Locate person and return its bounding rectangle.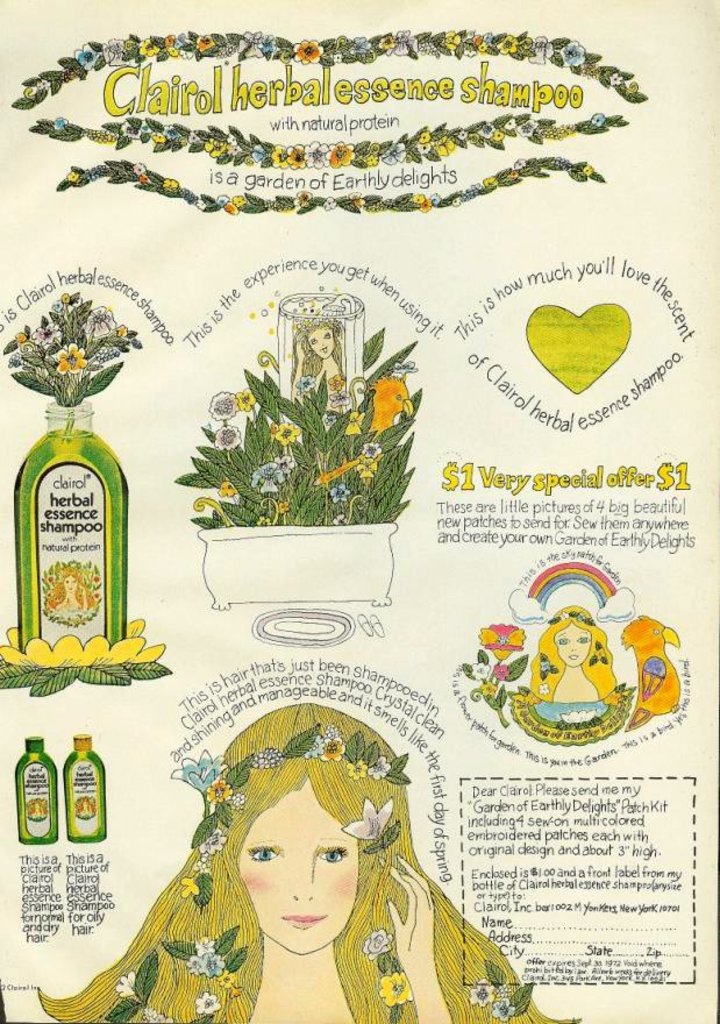
pyautogui.locateOnScreen(40, 694, 585, 1019).
